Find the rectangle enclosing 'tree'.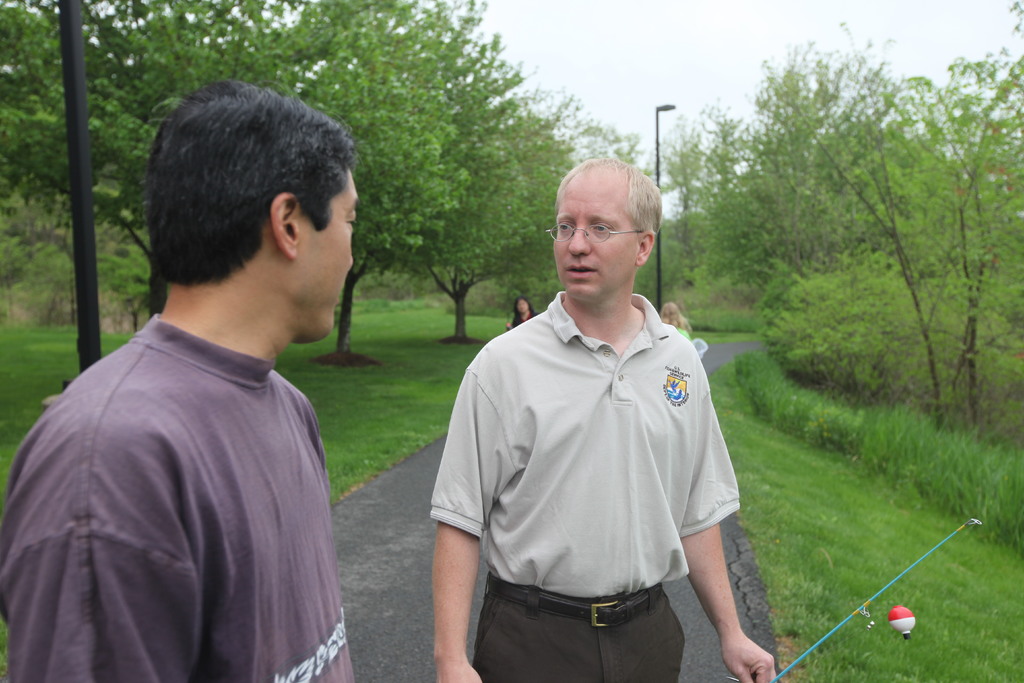
locate(701, 105, 760, 290).
